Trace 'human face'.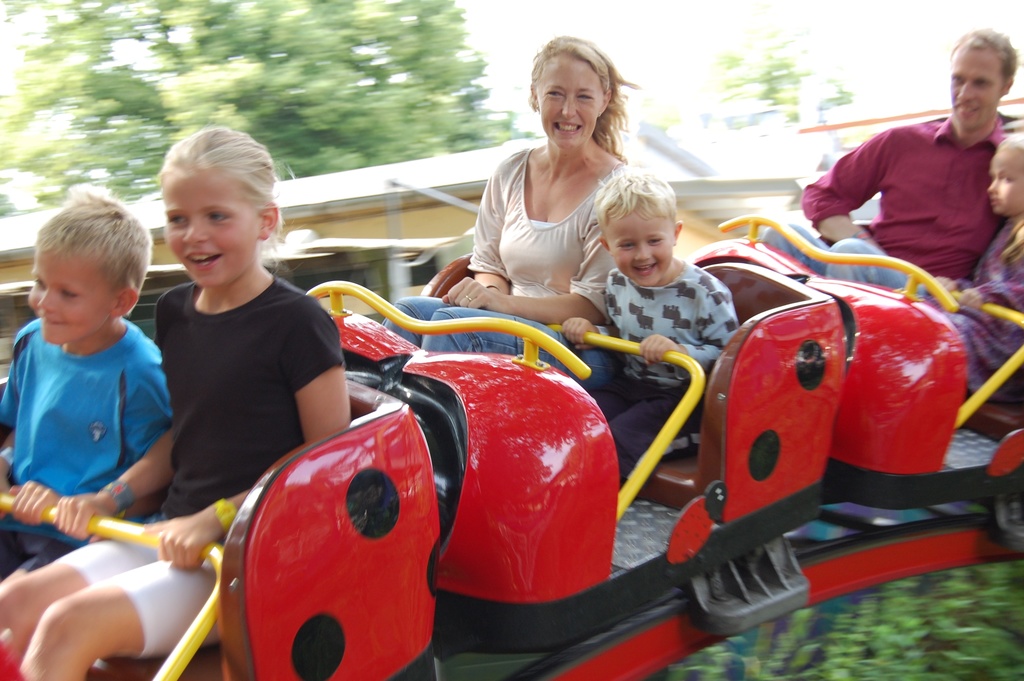
Traced to [937,45,1012,129].
